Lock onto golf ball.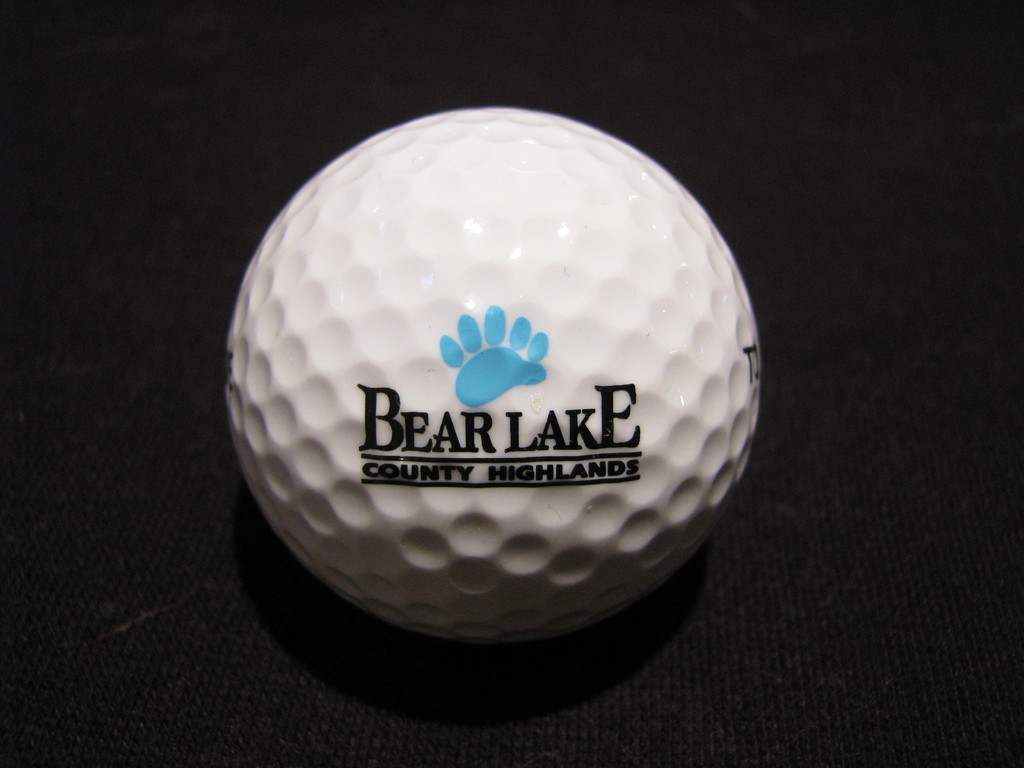
Locked: {"x1": 225, "y1": 102, "x2": 764, "y2": 640}.
